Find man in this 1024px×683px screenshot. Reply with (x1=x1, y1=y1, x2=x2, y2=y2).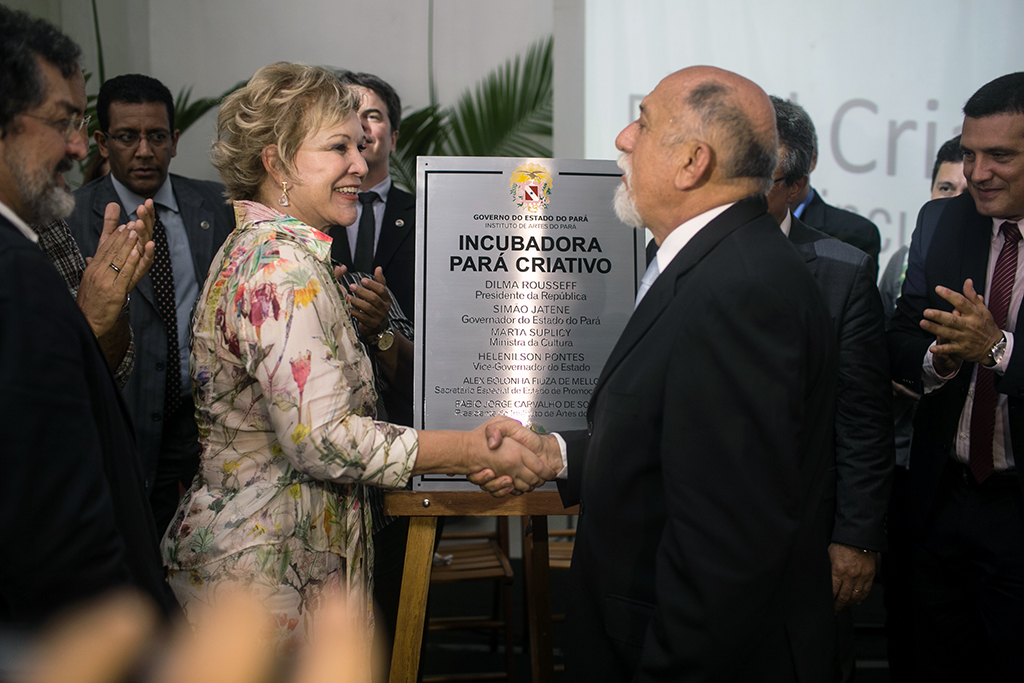
(x1=770, y1=109, x2=886, y2=682).
